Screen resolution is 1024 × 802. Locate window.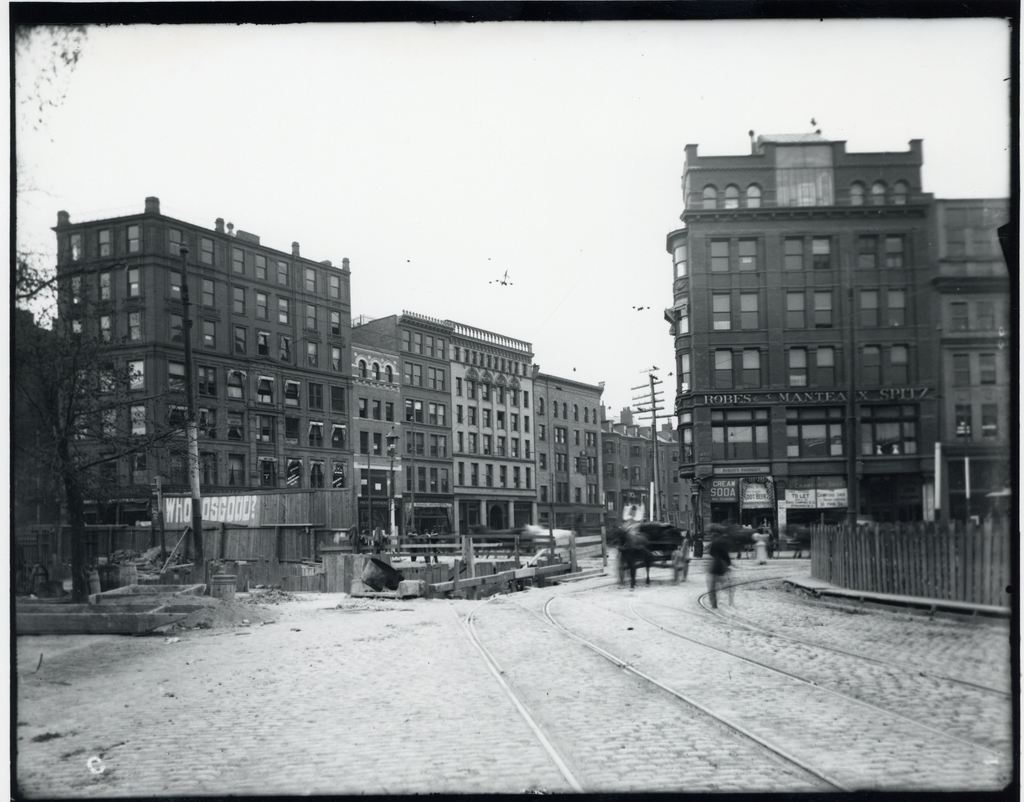
bbox=[705, 185, 716, 209].
